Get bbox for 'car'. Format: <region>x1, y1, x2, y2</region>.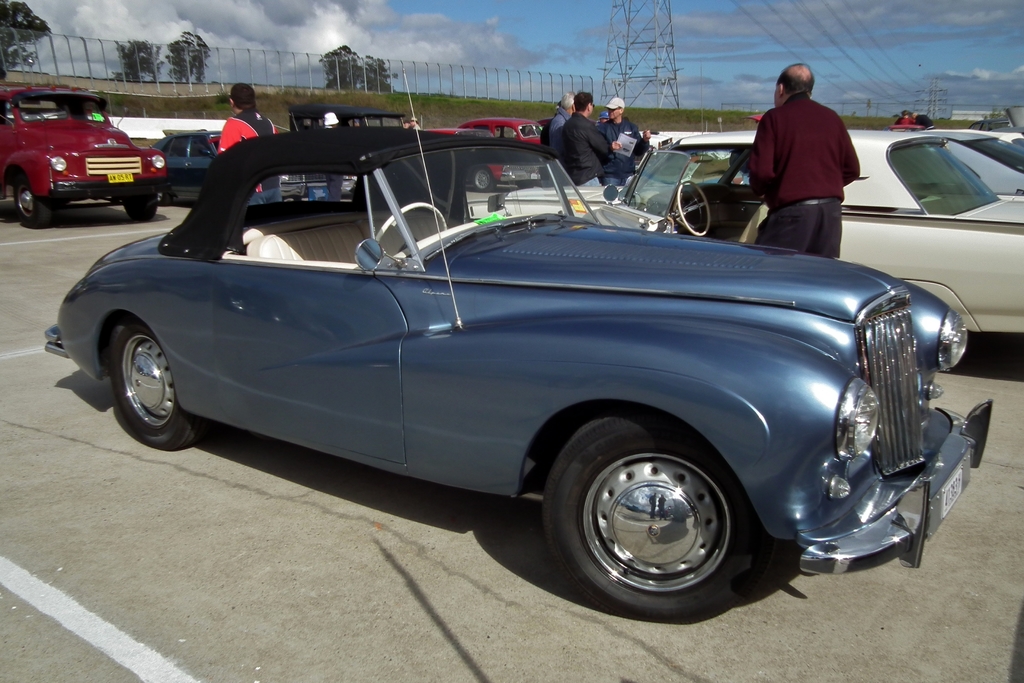
<region>81, 118, 931, 633</region>.
